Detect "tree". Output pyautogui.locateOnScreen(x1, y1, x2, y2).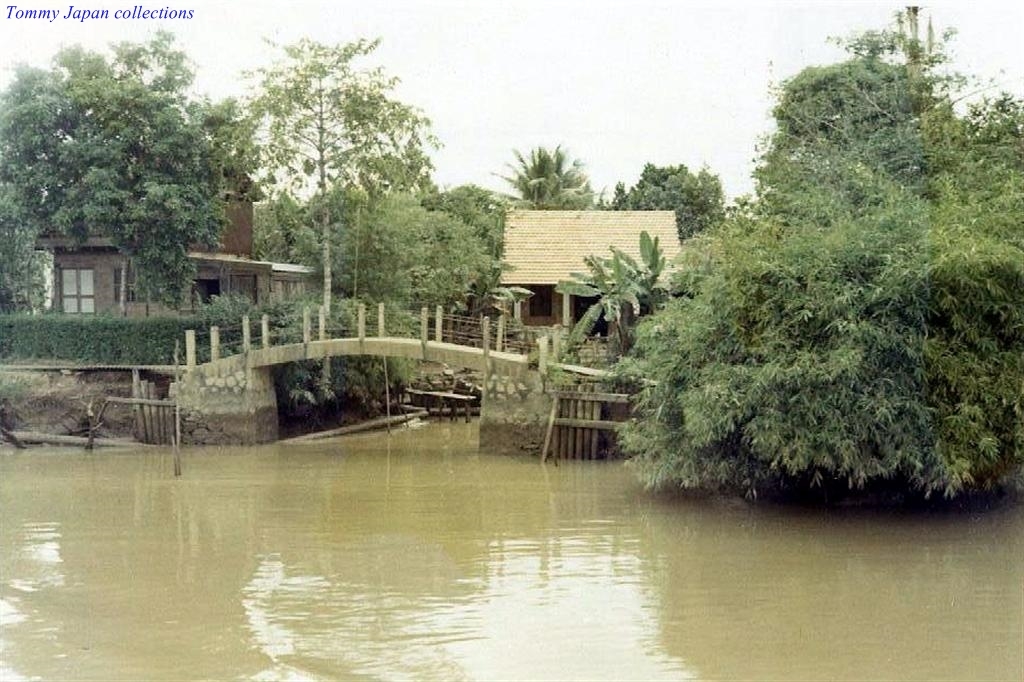
pyautogui.locateOnScreen(643, 50, 1022, 492).
